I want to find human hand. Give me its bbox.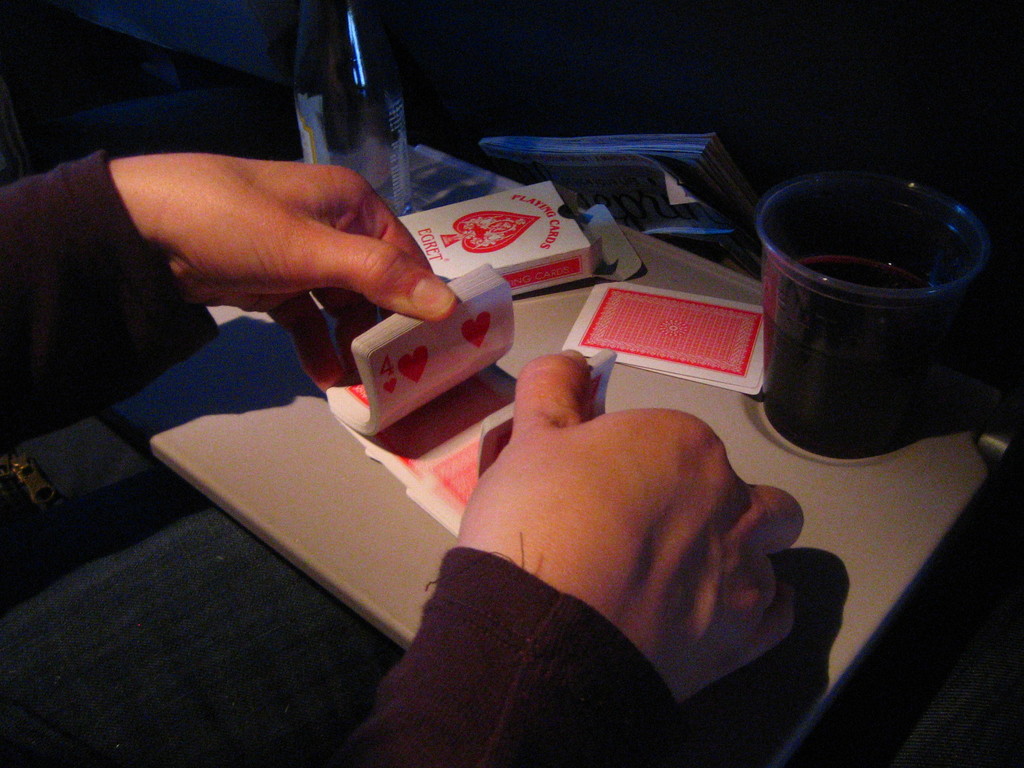
[left=453, top=347, right=808, bottom=710].
